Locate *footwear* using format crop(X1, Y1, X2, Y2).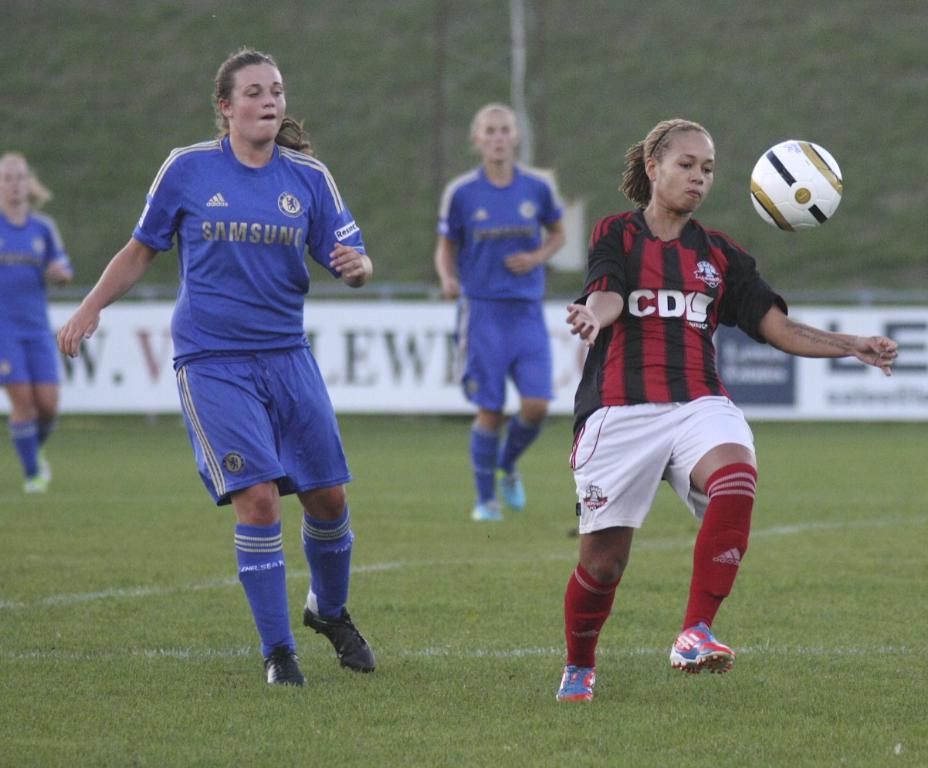
crop(468, 495, 500, 530).
